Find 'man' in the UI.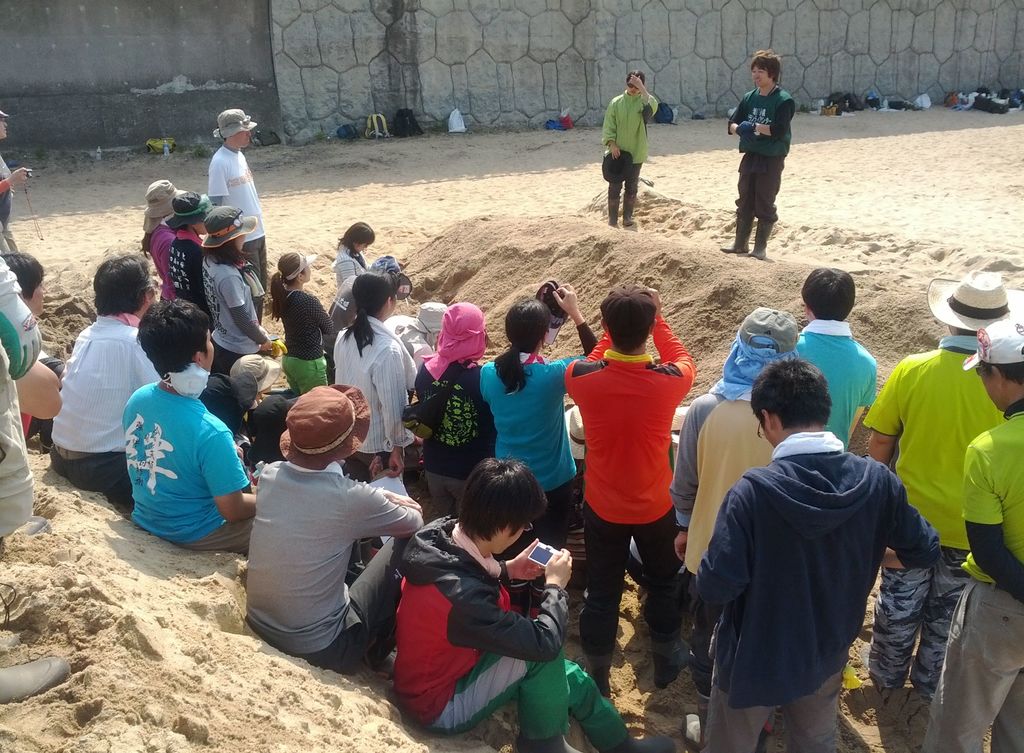
UI element at crop(48, 252, 163, 498).
